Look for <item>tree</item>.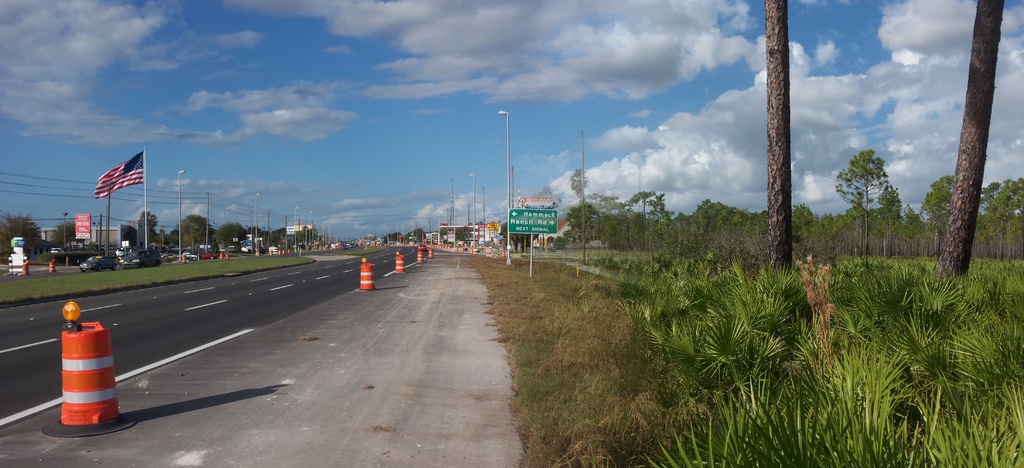
Found: BBox(929, 0, 1012, 345).
